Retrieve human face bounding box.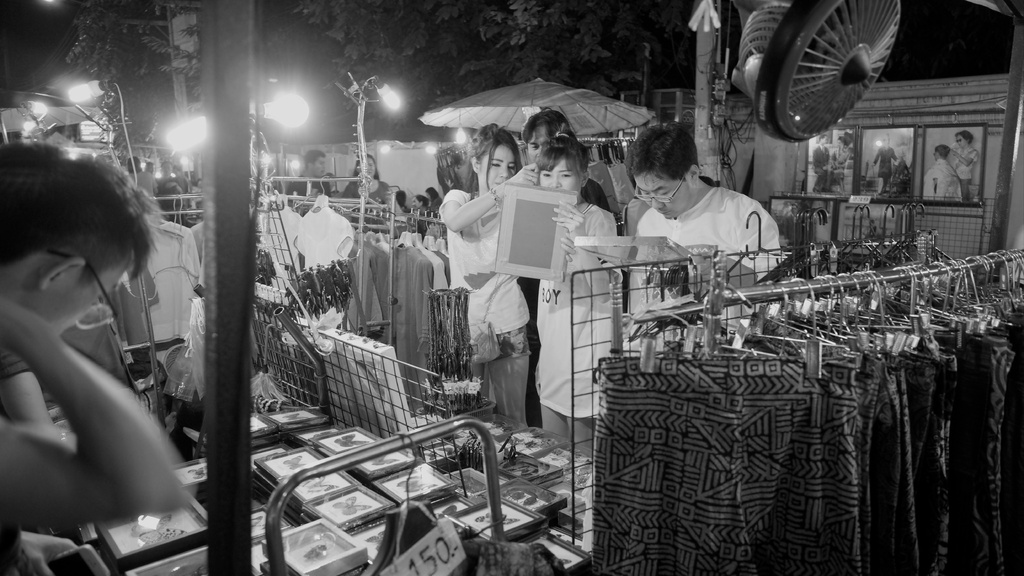
Bounding box: l=527, t=125, r=548, b=159.
